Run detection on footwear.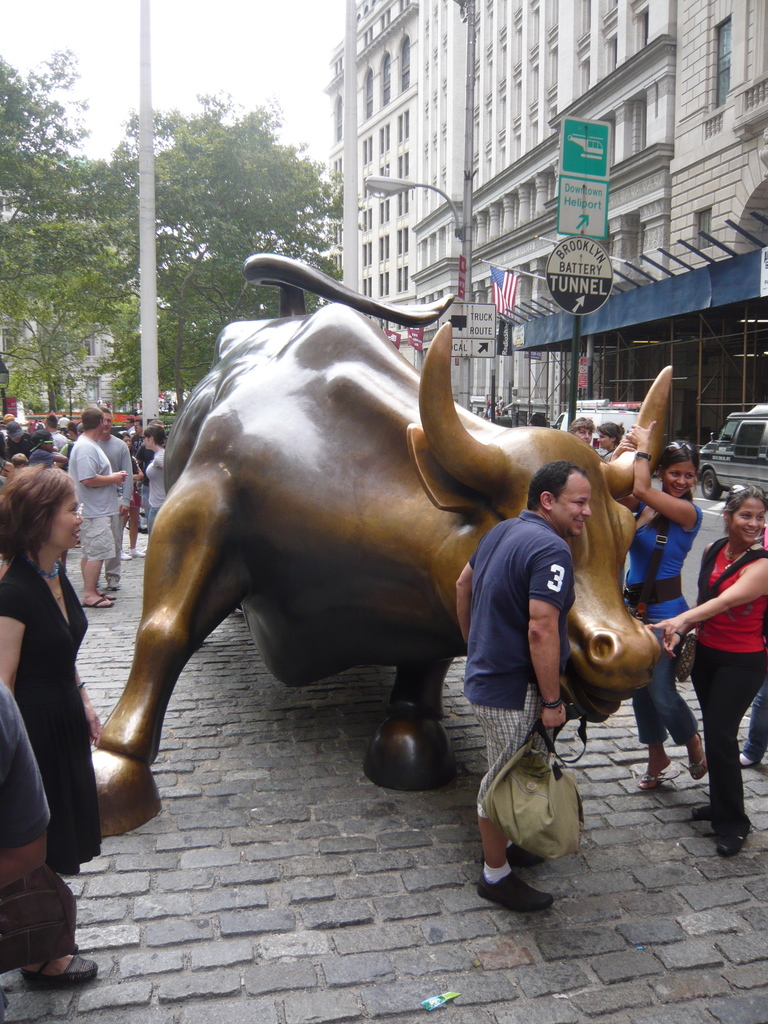
Result: 688:805:714:826.
